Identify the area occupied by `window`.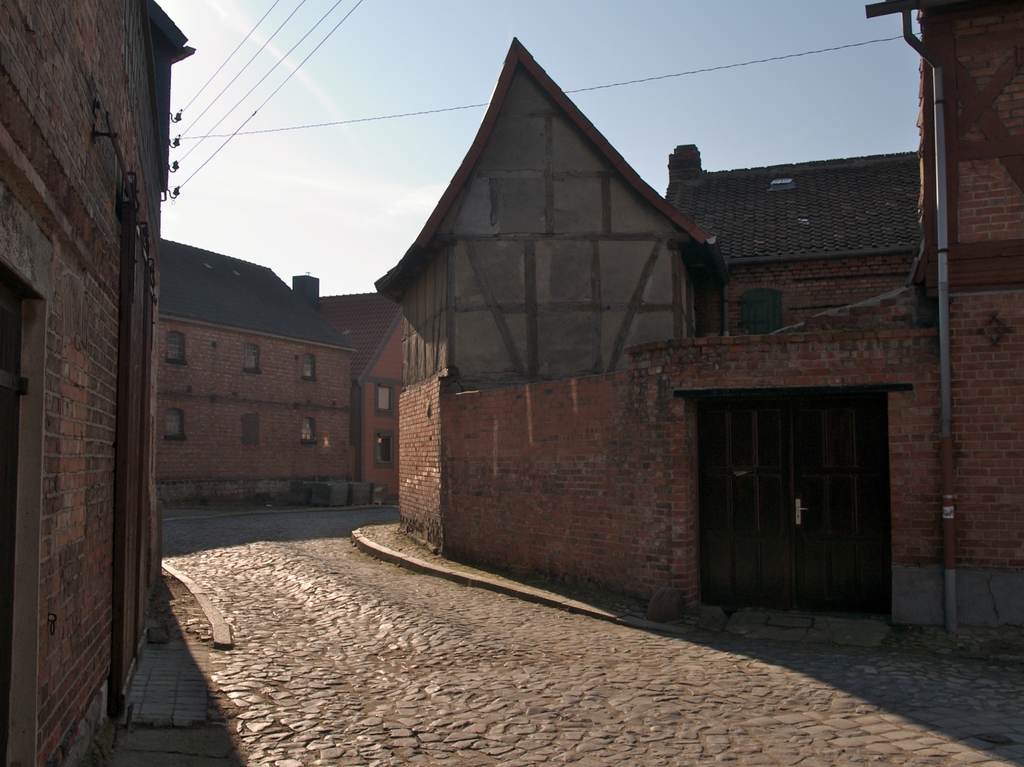
Area: select_region(370, 384, 394, 420).
